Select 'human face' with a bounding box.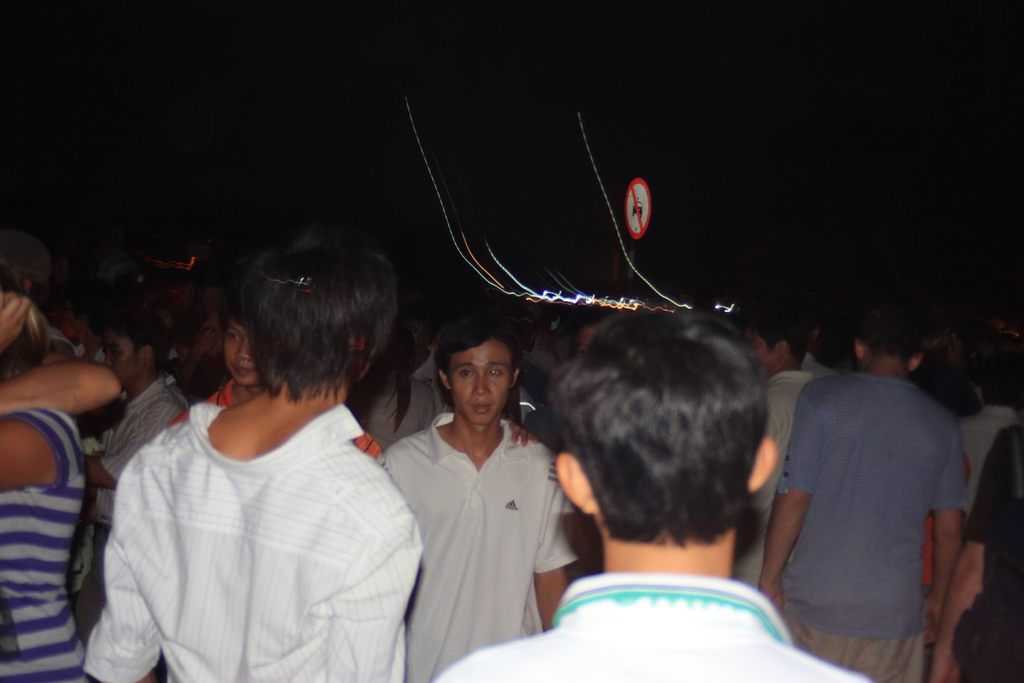
202 291 221 315.
